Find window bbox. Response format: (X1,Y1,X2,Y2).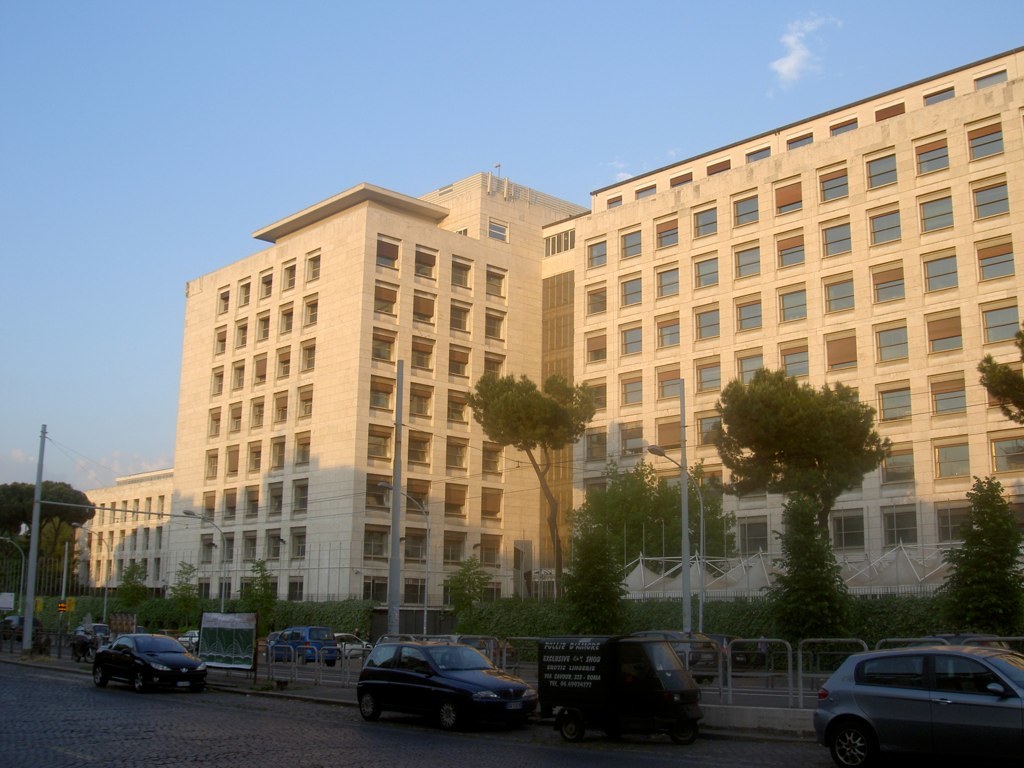
(364,574,387,604).
